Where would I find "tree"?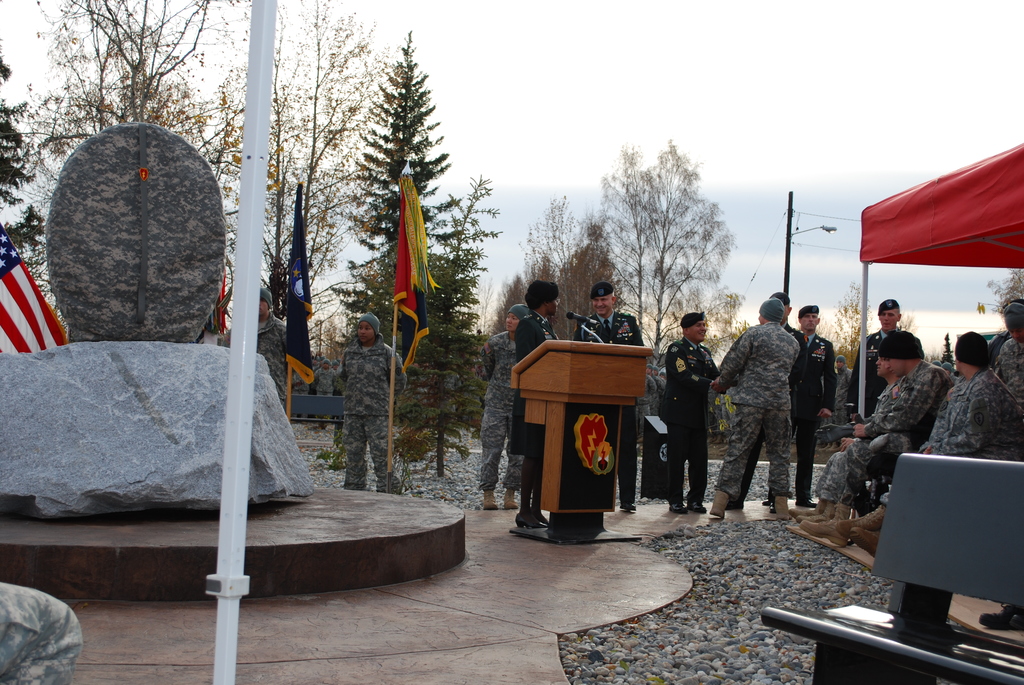
At box(278, 0, 385, 352).
